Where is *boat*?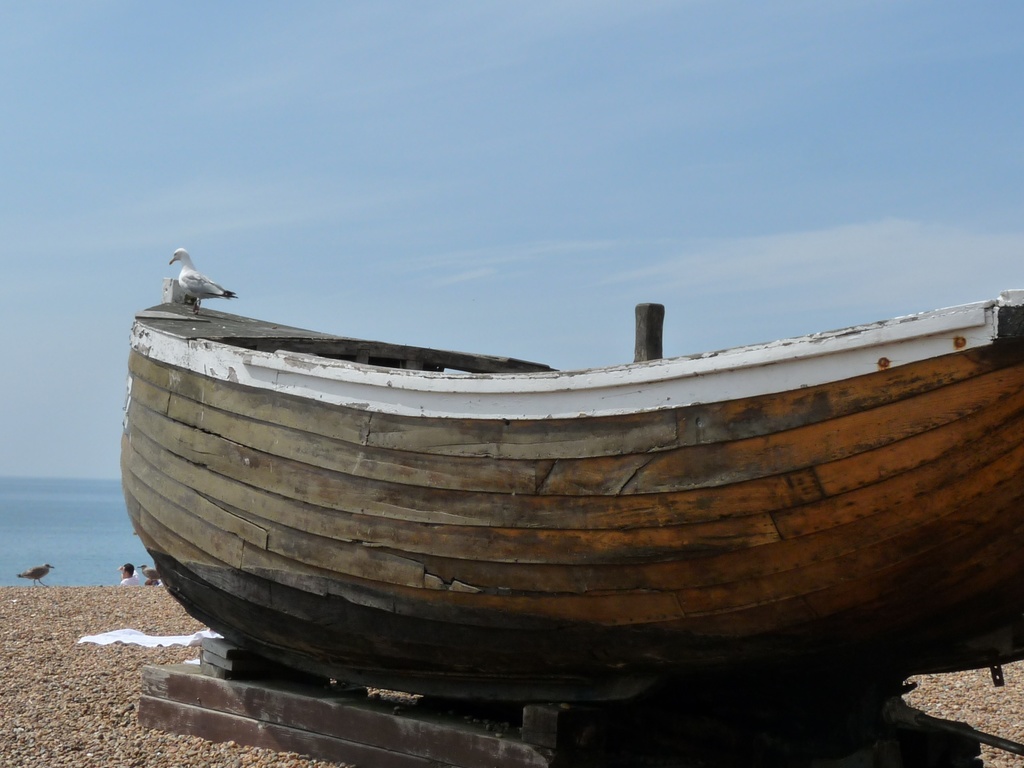
box=[115, 217, 1023, 672].
